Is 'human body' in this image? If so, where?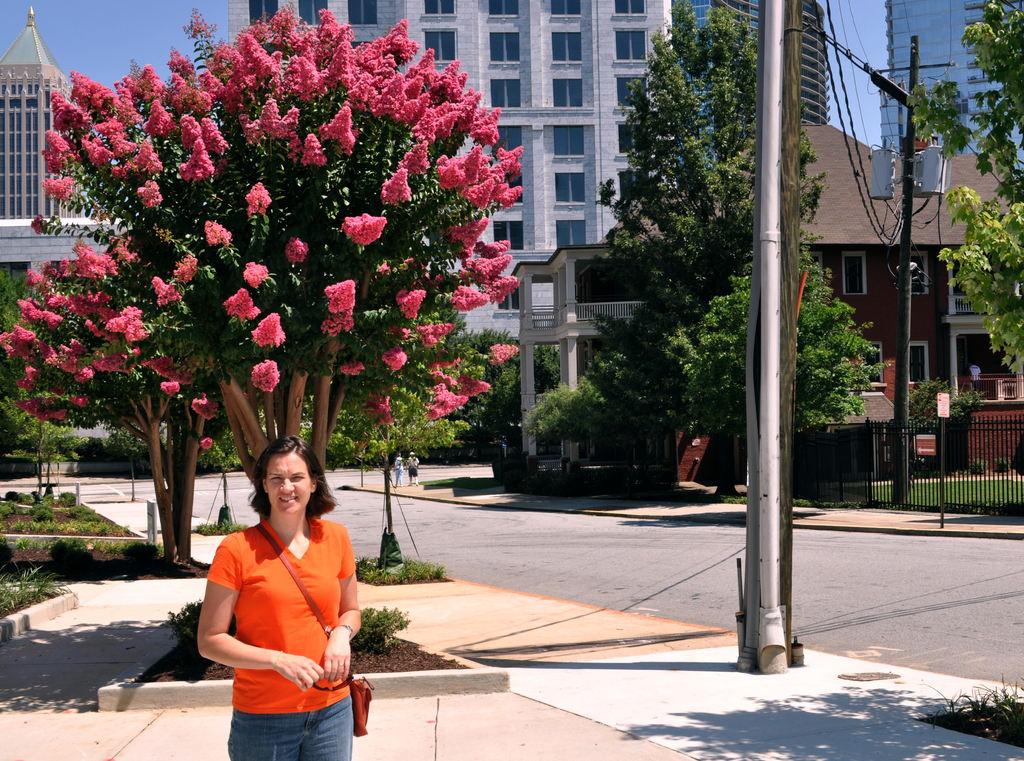
Yes, at bbox=[196, 439, 372, 760].
